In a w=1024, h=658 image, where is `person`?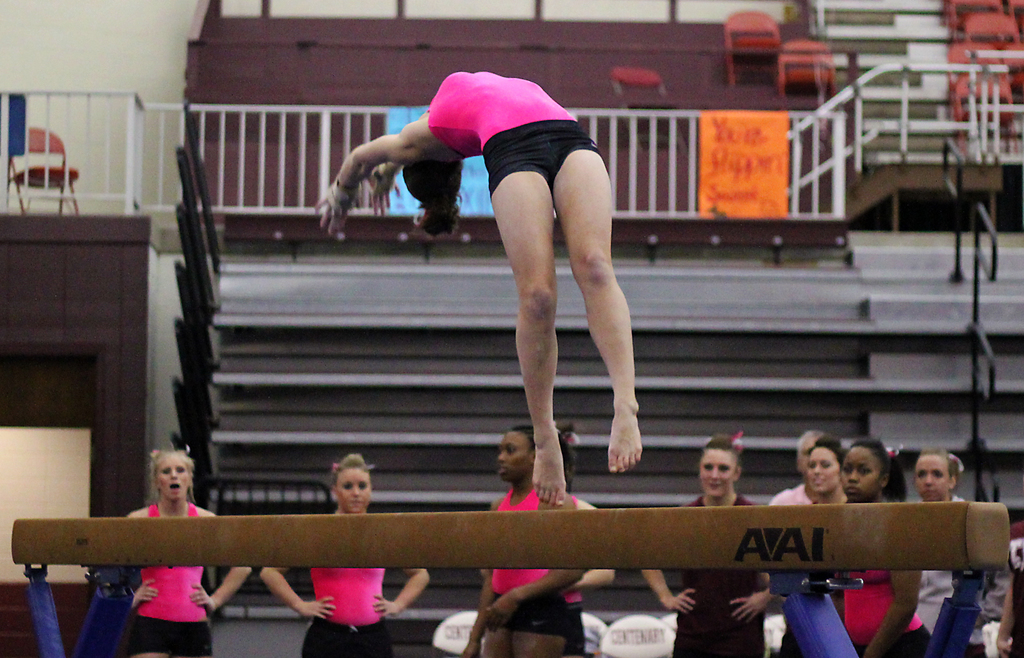
{"left": 836, "top": 436, "right": 930, "bottom": 657}.
